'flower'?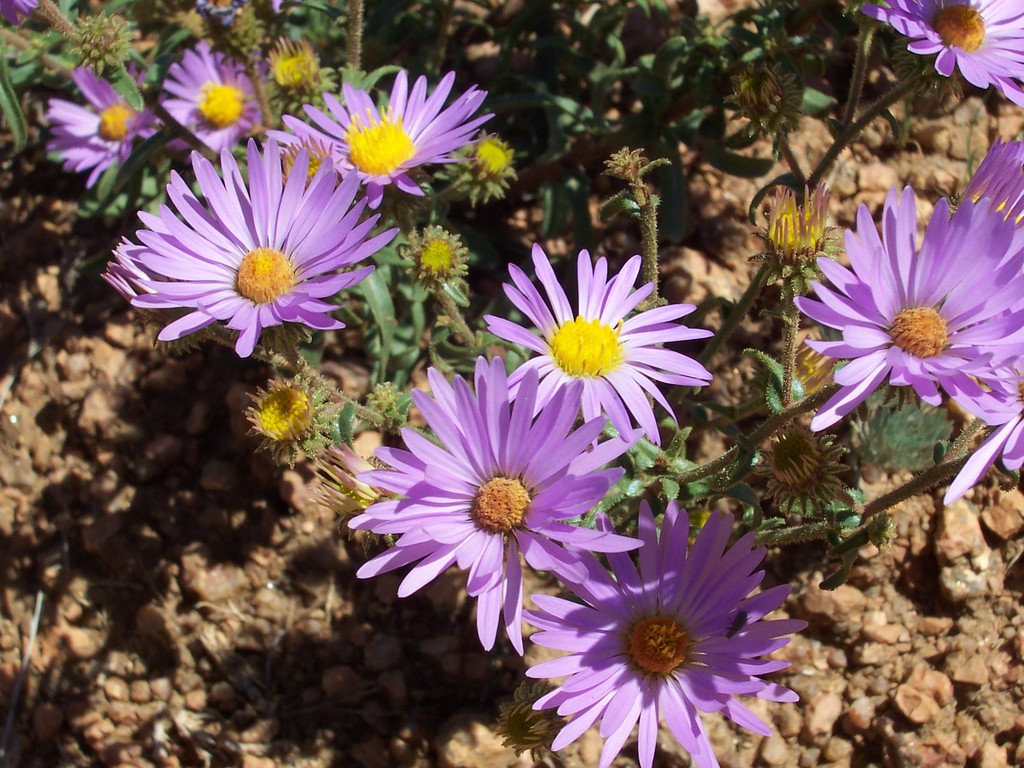
x1=514, y1=497, x2=813, y2=767
